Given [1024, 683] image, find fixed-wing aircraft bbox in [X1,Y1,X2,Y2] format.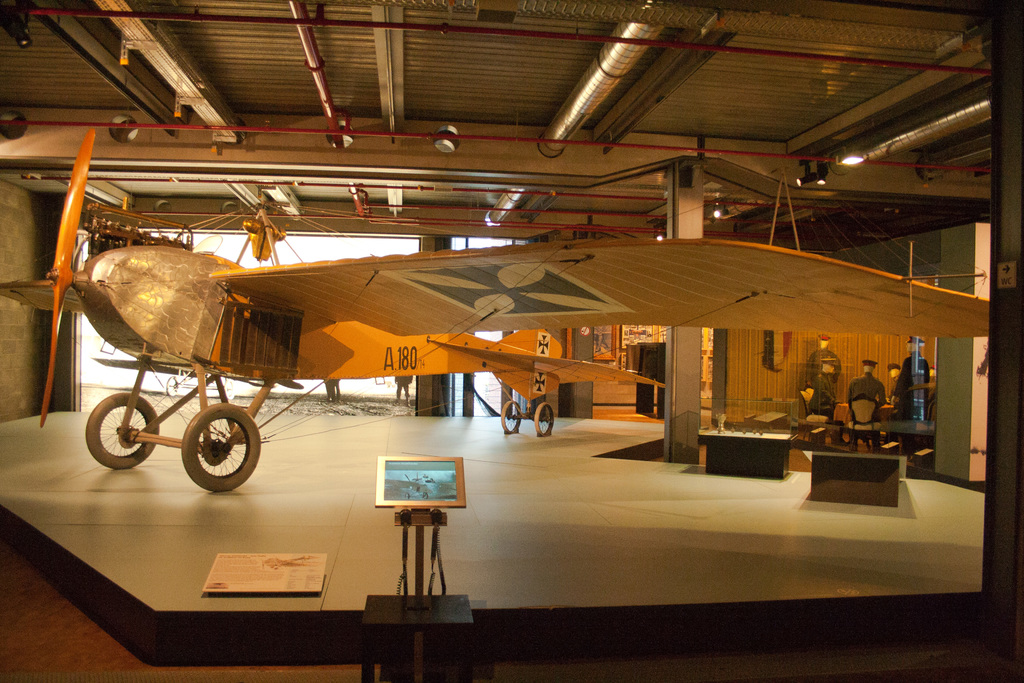
[1,125,988,495].
